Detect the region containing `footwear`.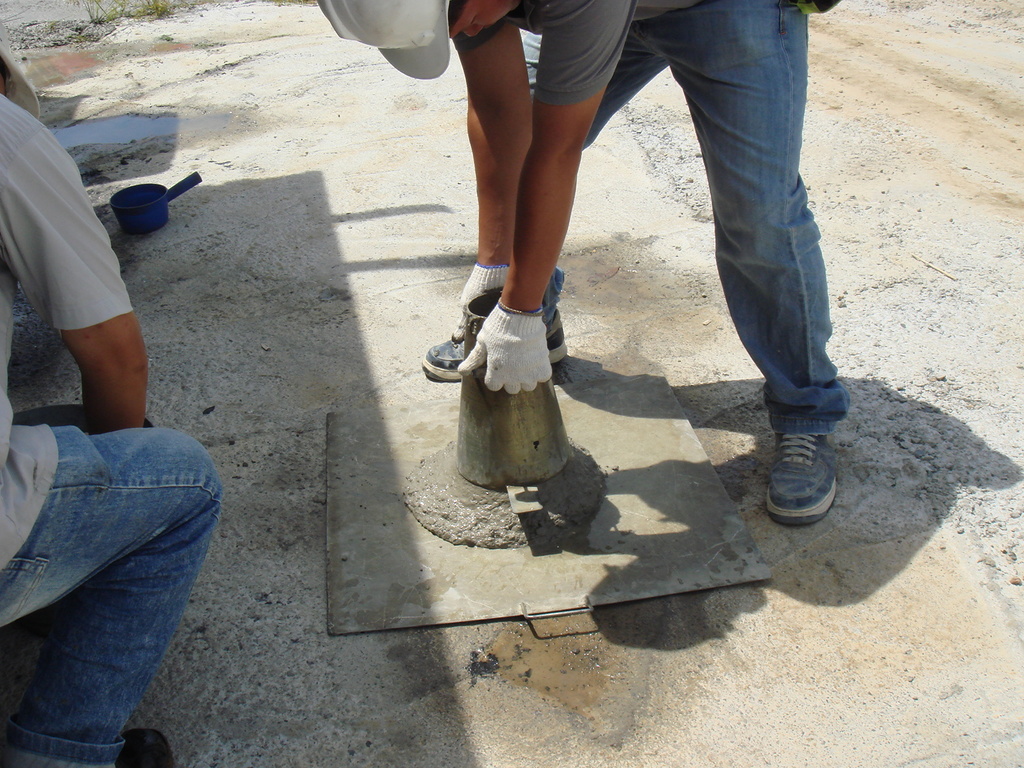
rect(762, 415, 847, 532).
